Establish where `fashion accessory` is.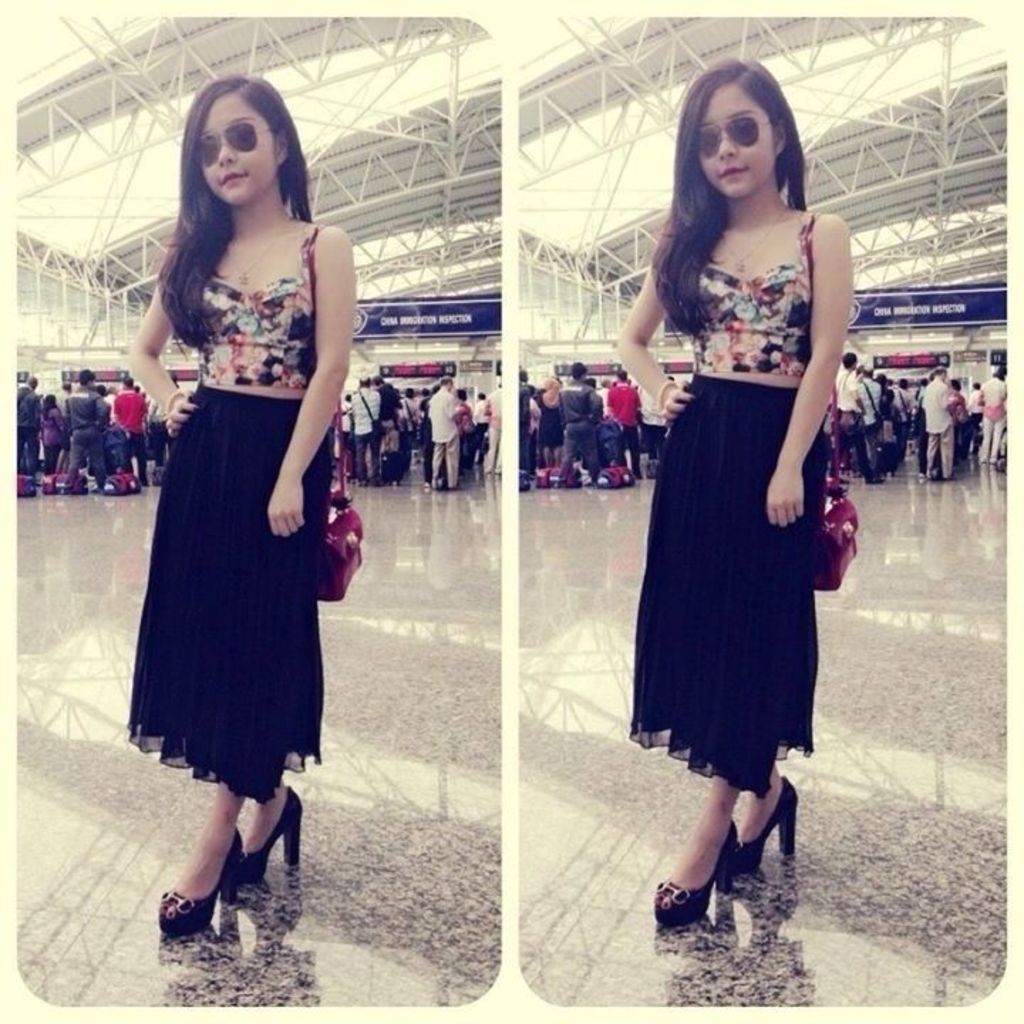
Established at x1=731 y1=779 x2=798 y2=878.
